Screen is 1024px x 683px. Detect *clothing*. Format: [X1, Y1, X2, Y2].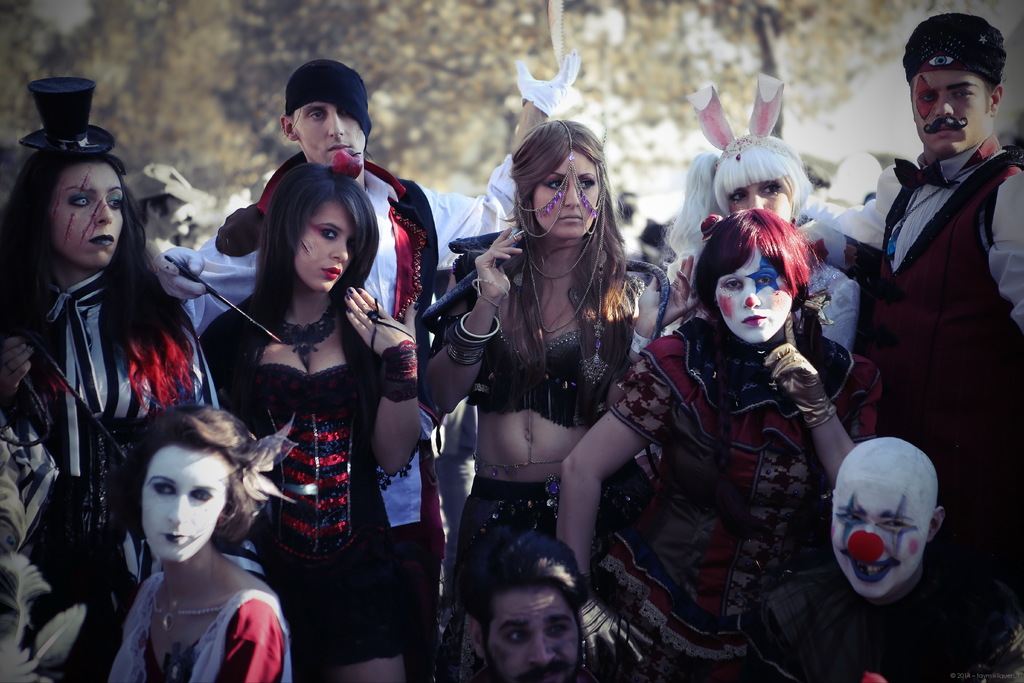
[852, 122, 1023, 572].
